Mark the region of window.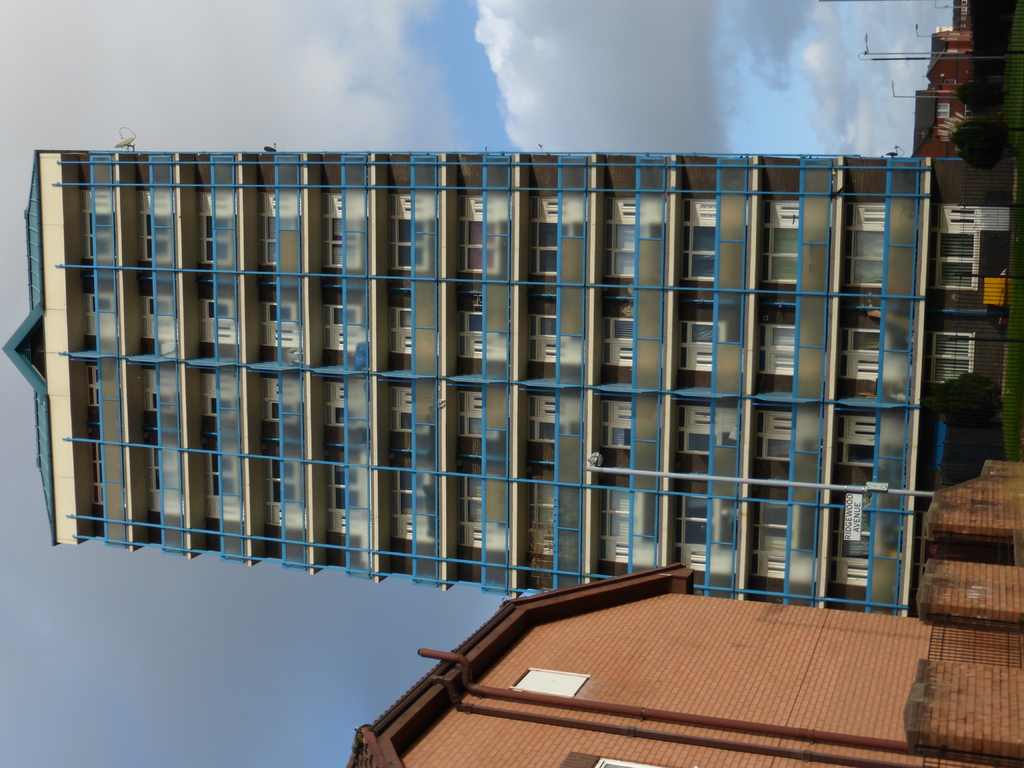
Region: detection(459, 312, 488, 331).
